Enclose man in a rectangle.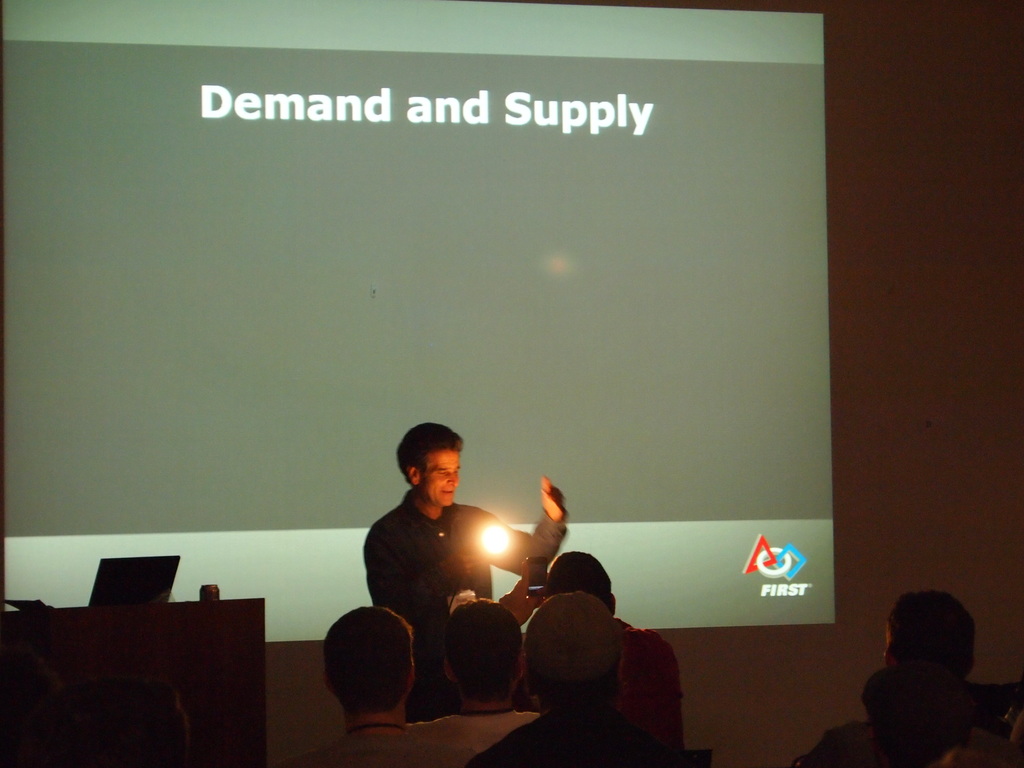
{"left": 269, "top": 601, "right": 479, "bottom": 767}.
